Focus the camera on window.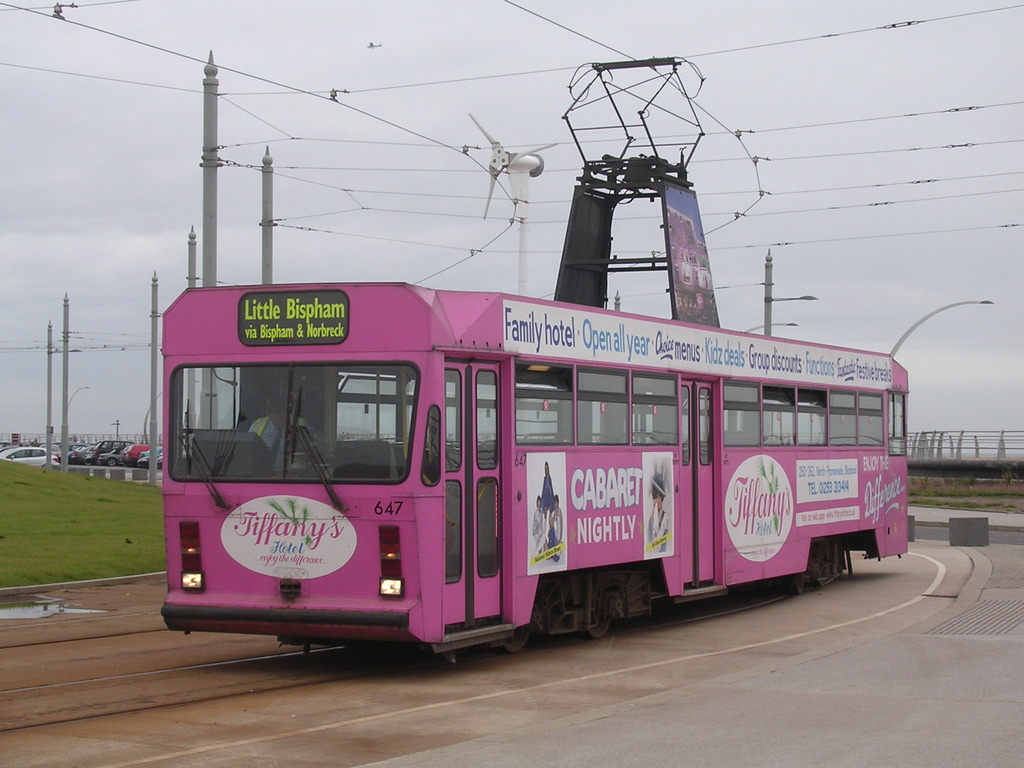
Focus region: 522 351 573 442.
